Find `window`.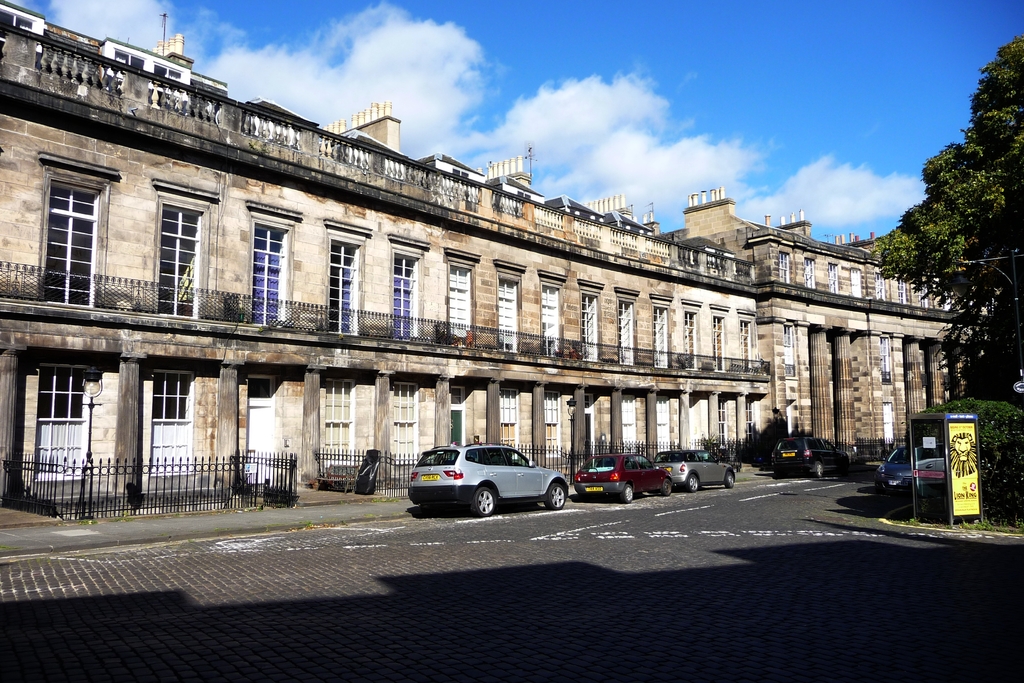
(396, 255, 415, 336).
